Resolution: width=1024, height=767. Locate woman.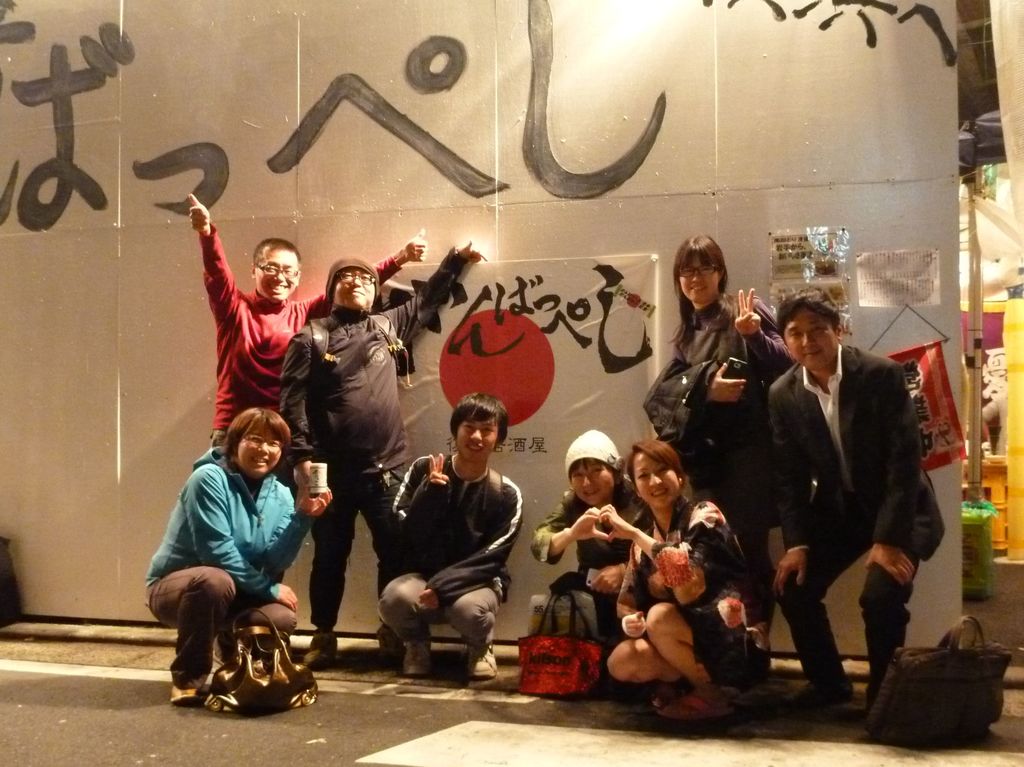
Rect(148, 379, 321, 731).
